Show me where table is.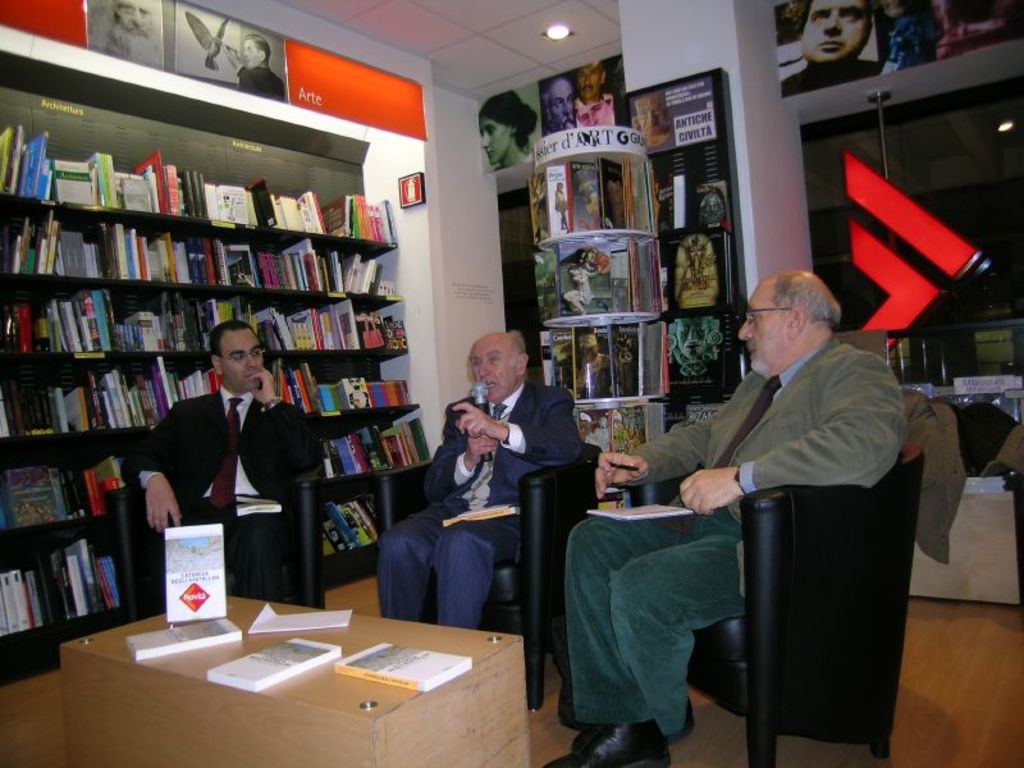
table is at region(68, 588, 572, 767).
